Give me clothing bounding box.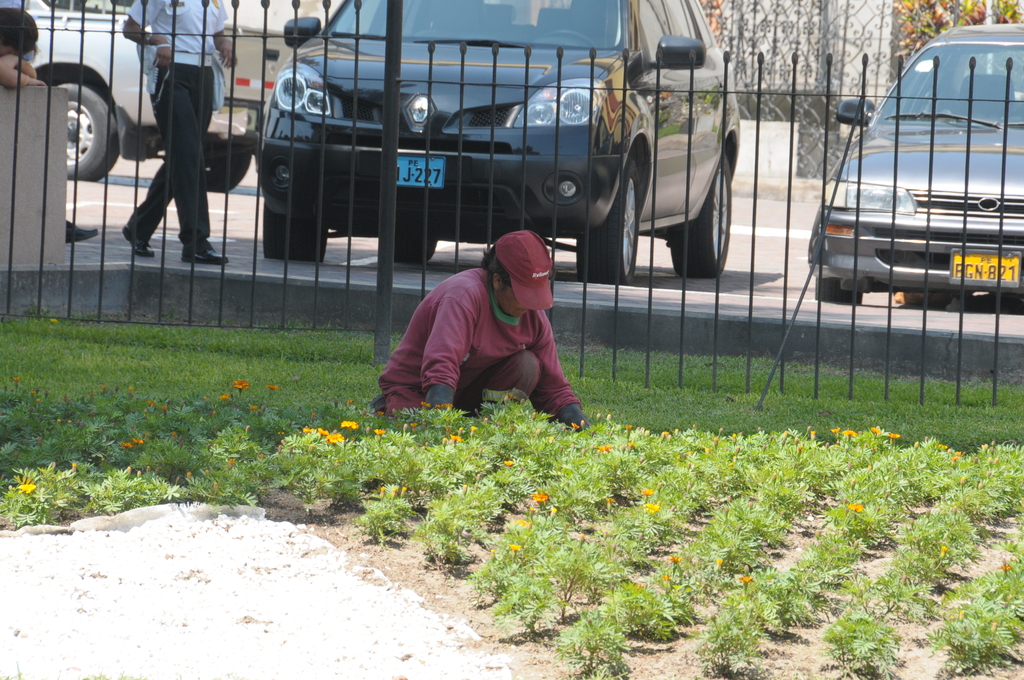
bbox=[119, 13, 230, 247].
